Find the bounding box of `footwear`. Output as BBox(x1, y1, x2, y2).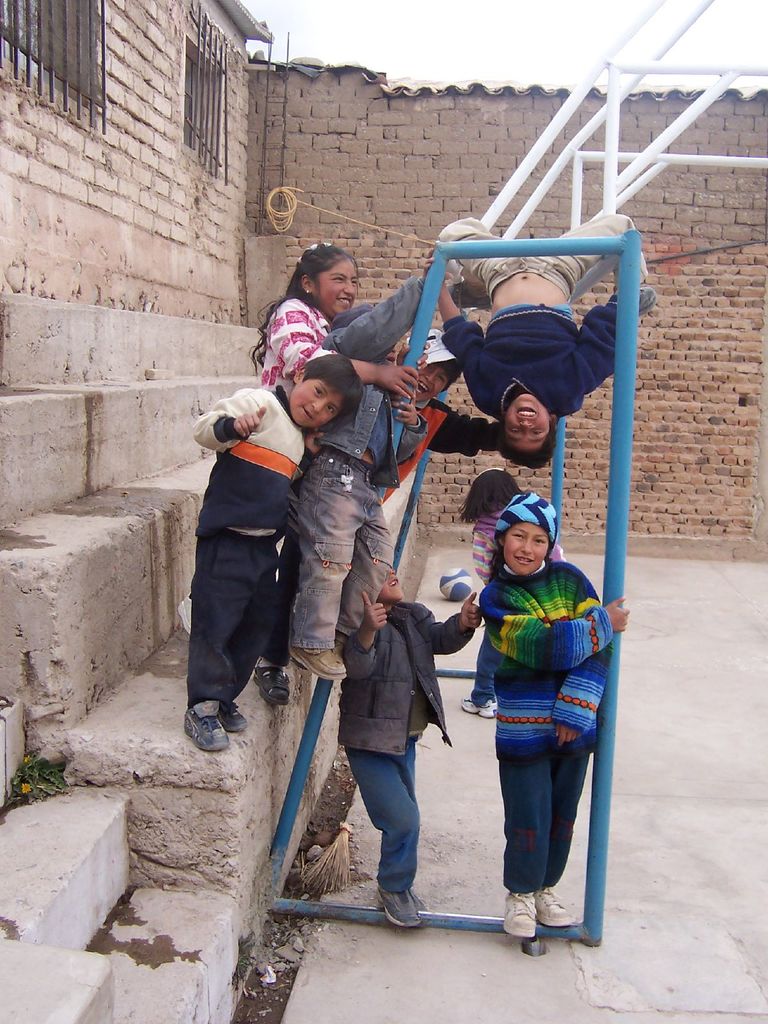
BBox(534, 889, 580, 929).
